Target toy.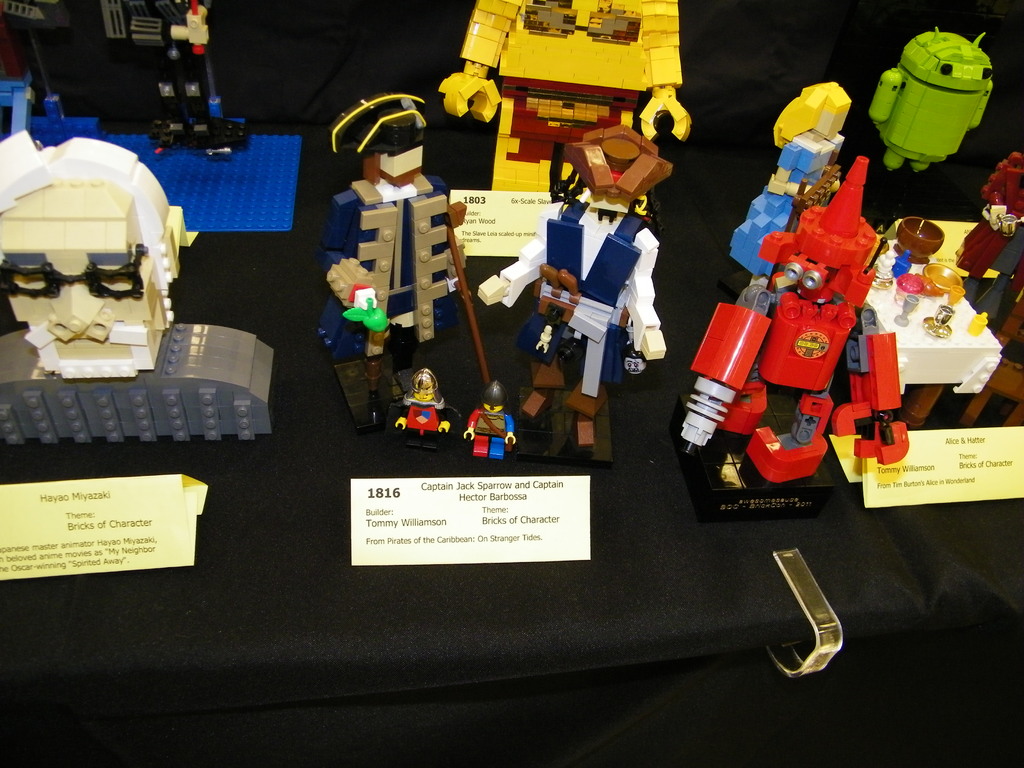
Target region: [left=0, top=131, right=196, bottom=380].
